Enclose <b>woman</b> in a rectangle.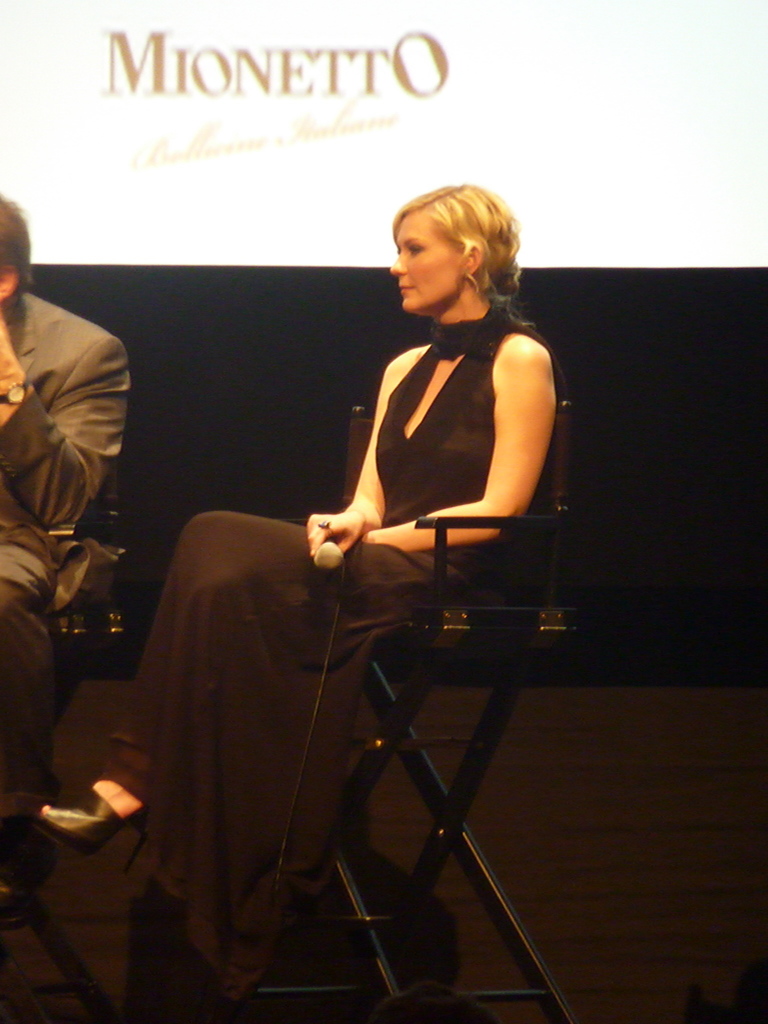
Rect(141, 205, 568, 991).
